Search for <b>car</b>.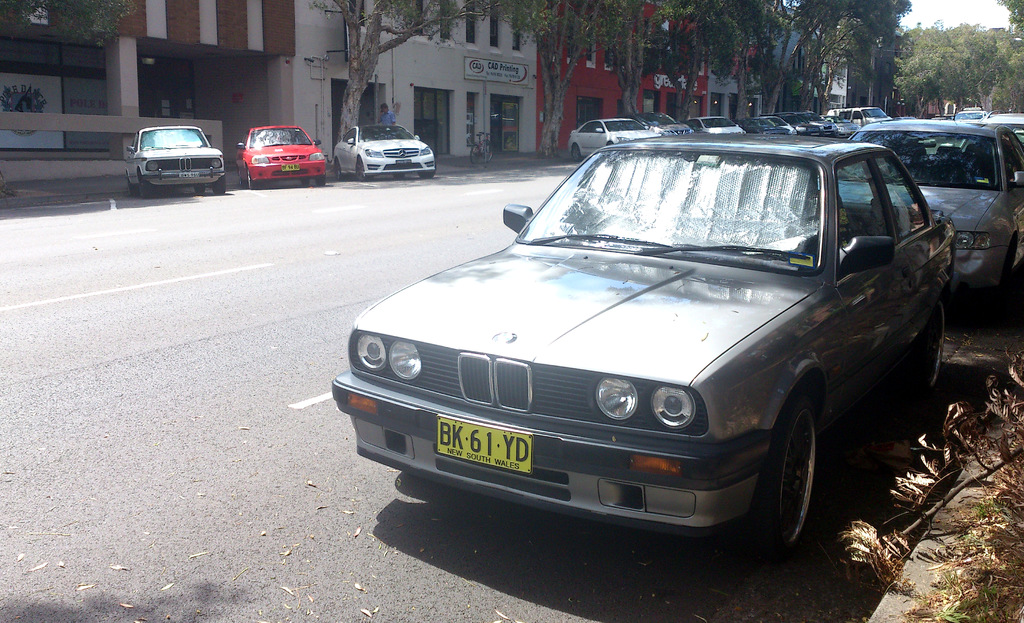
Found at box=[234, 124, 326, 186].
